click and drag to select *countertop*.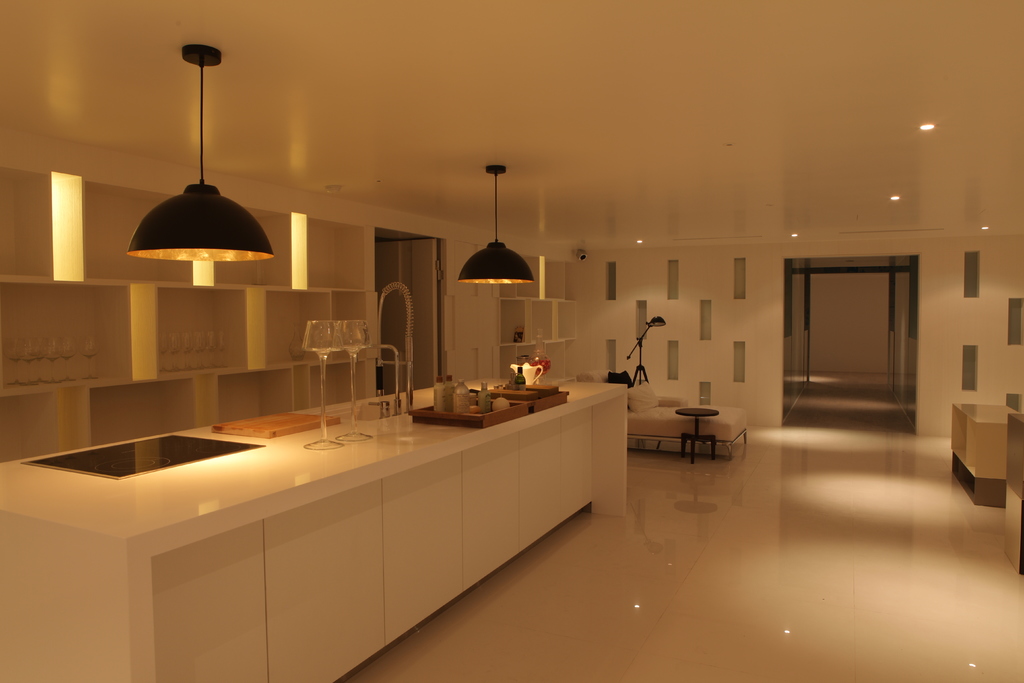
Selection: 0:374:628:555.
